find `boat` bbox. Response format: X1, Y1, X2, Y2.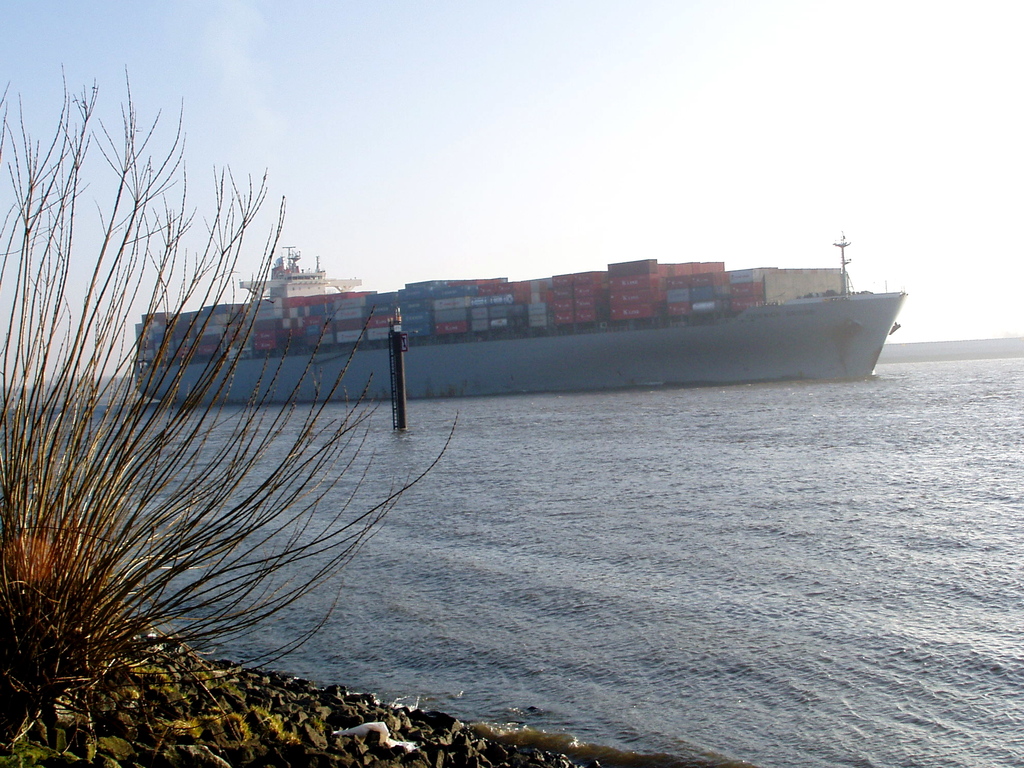
135, 227, 909, 406.
